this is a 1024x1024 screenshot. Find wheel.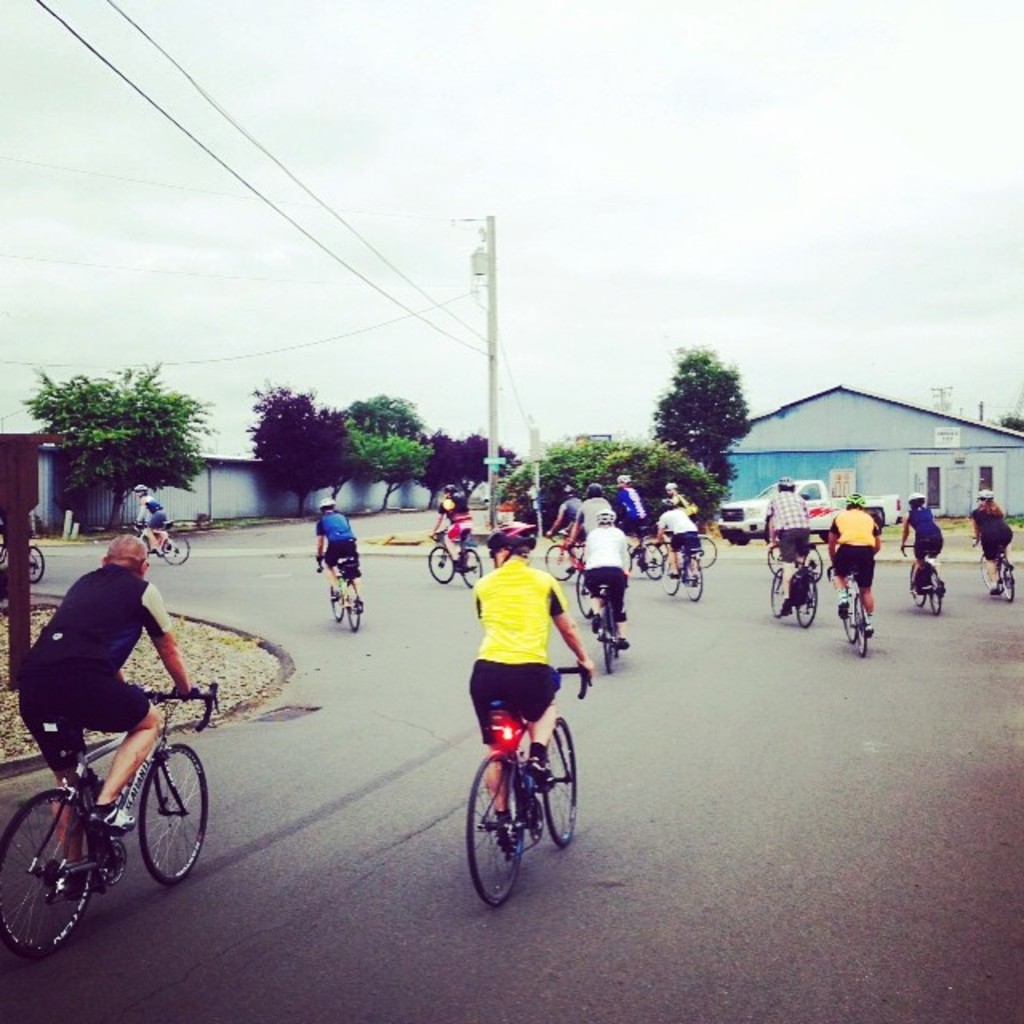
Bounding box: x1=730 y1=526 x2=739 y2=542.
